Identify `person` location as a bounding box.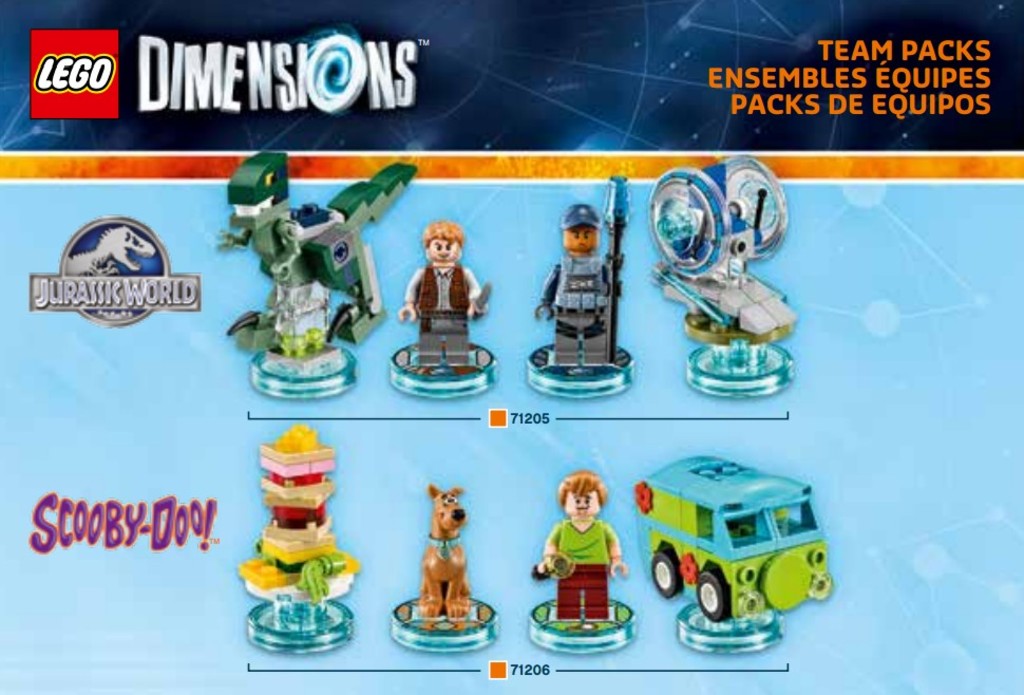
400,222,482,379.
